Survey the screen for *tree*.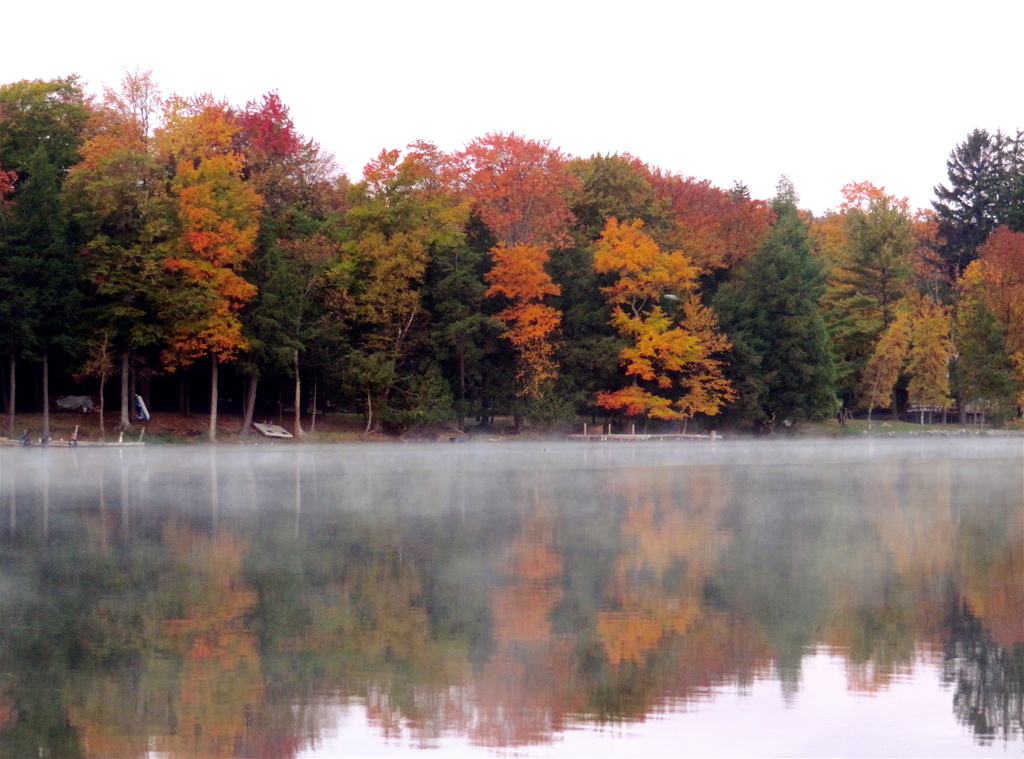
Survey found: 76/73/161/168.
